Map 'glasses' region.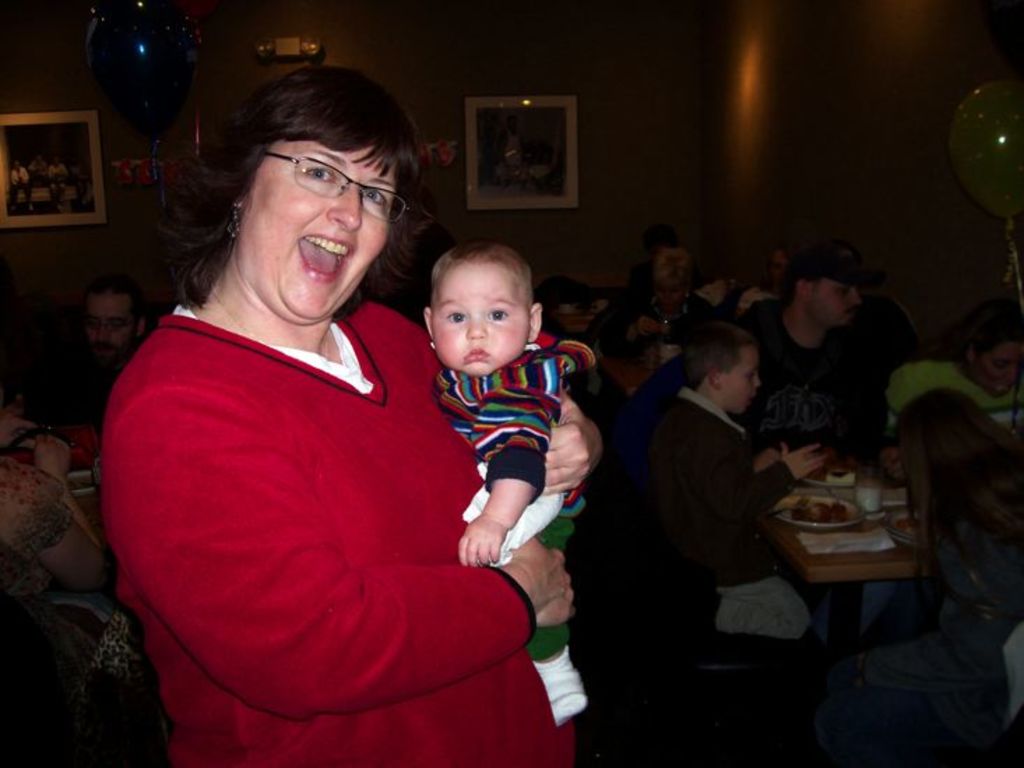
Mapped to select_region(261, 152, 408, 222).
